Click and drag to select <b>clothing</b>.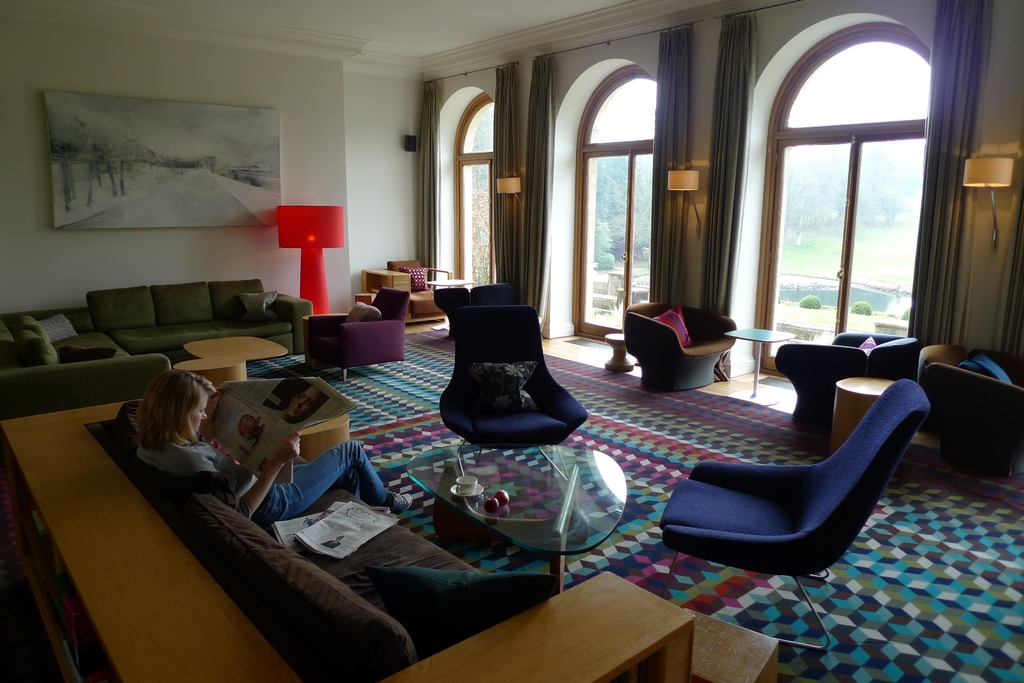
Selection: box=[131, 426, 395, 519].
